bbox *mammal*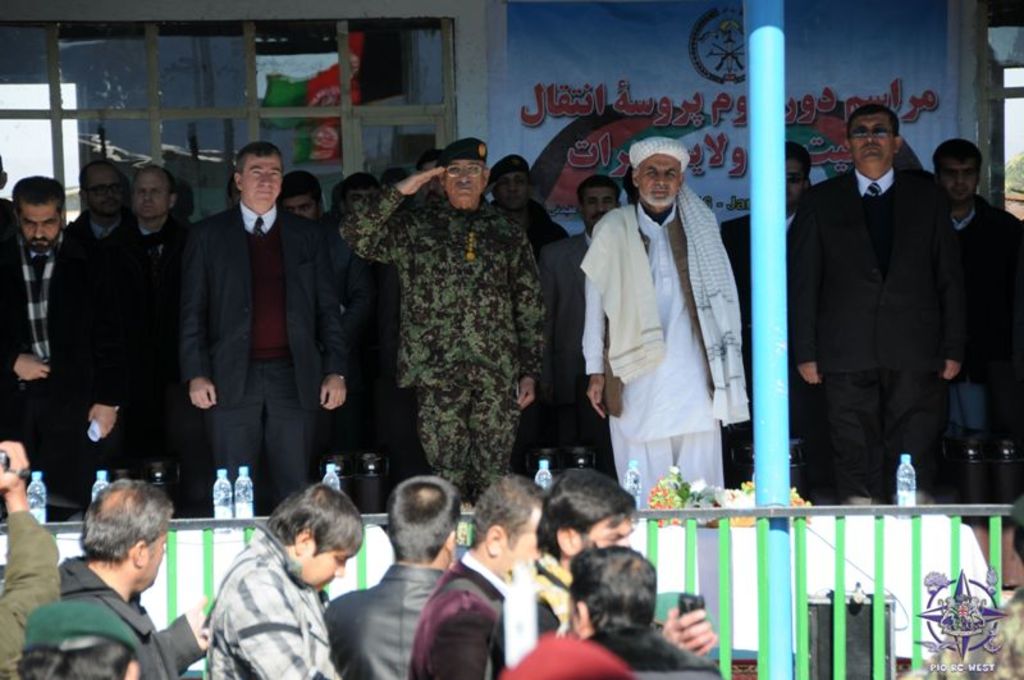
<bbox>334, 168, 394, 516</bbox>
